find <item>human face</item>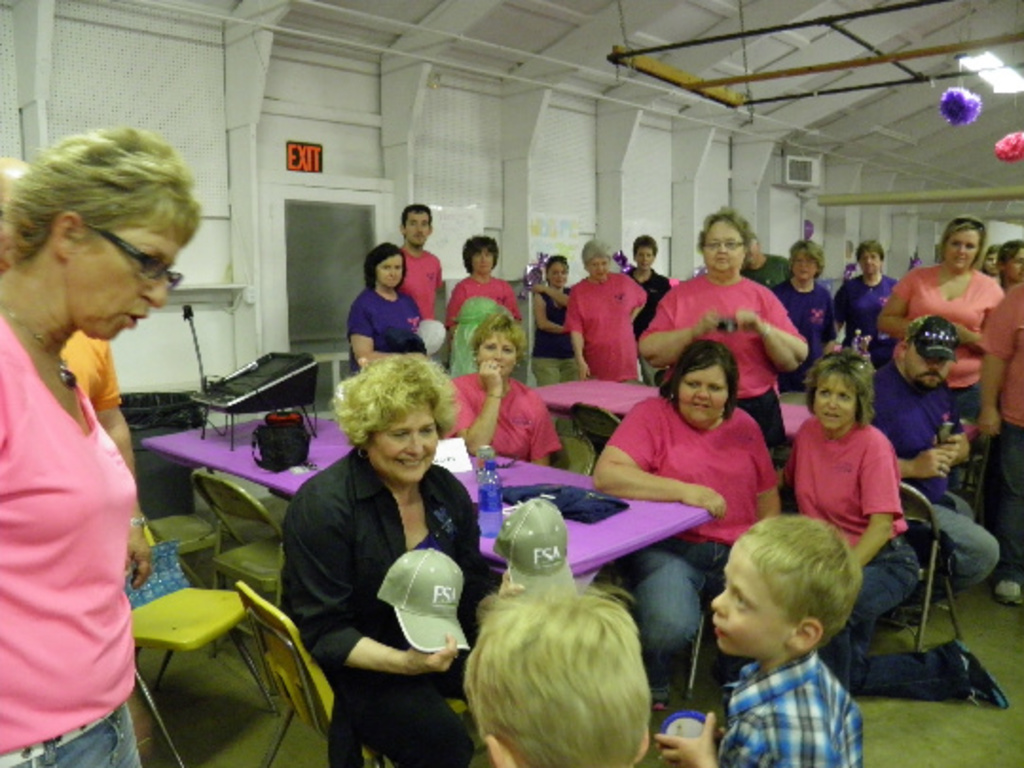
Rect(821, 372, 865, 434)
